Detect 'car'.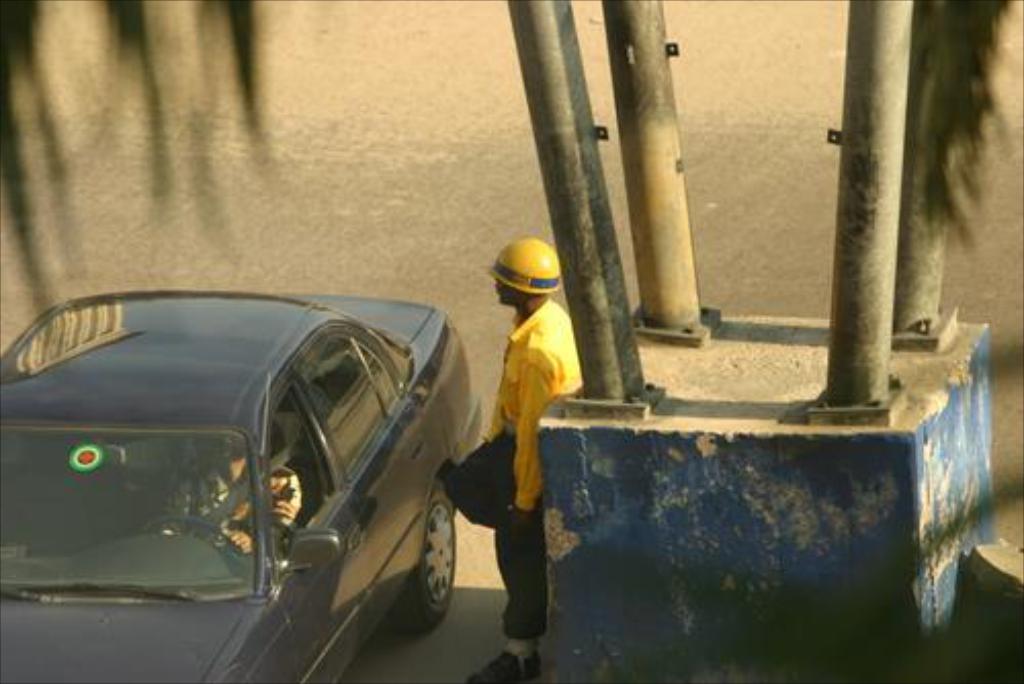
Detected at rect(0, 291, 483, 682).
